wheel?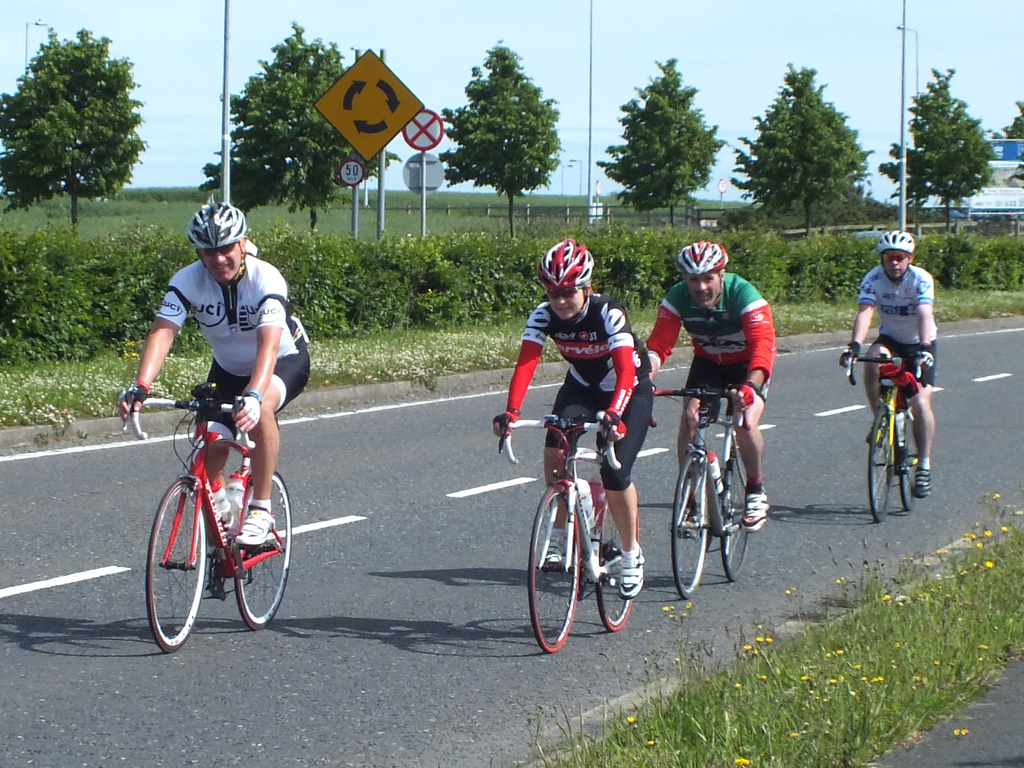
crop(143, 475, 215, 648)
